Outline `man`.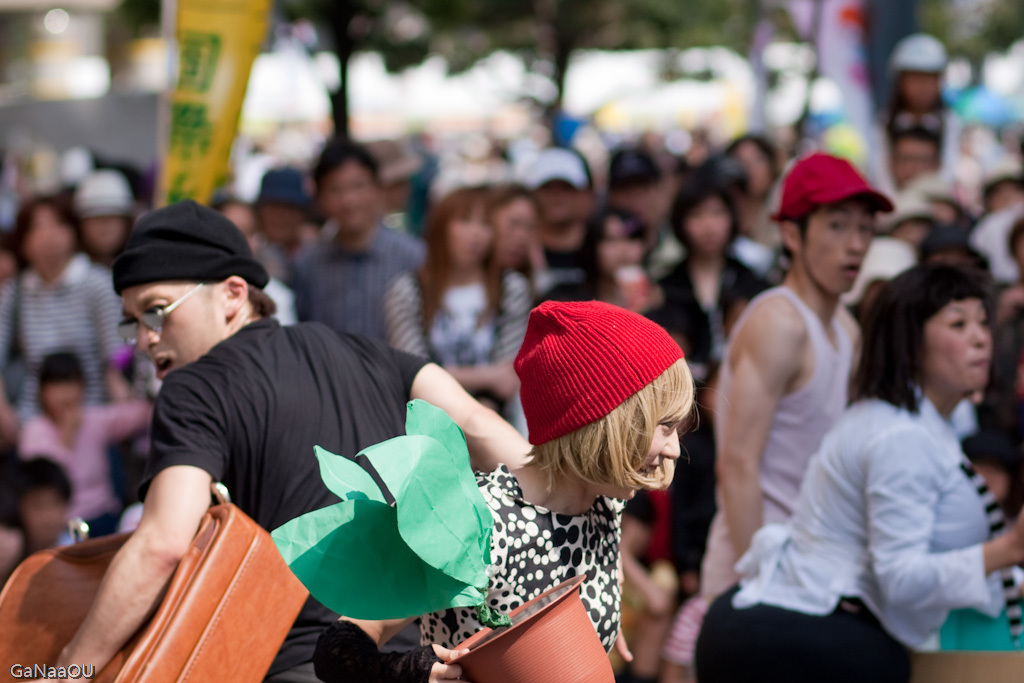
Outline: [left=85, top=173, right=536, bottom=670].
